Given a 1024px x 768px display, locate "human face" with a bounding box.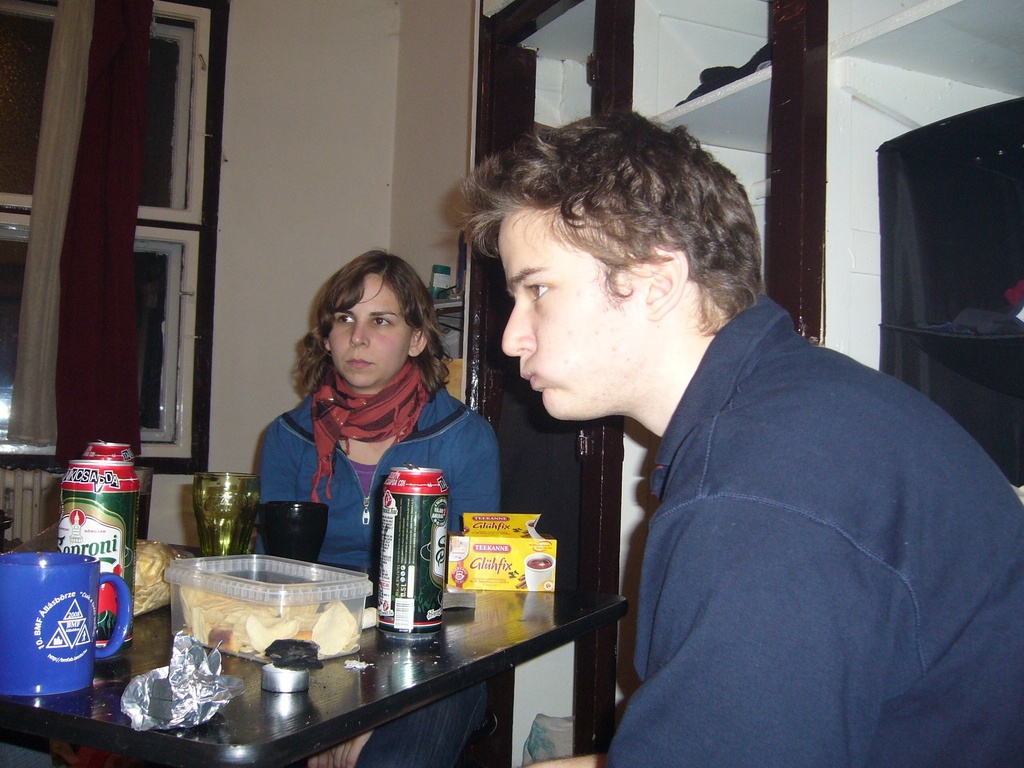
Located: detection(325, 285, 404, 383).
